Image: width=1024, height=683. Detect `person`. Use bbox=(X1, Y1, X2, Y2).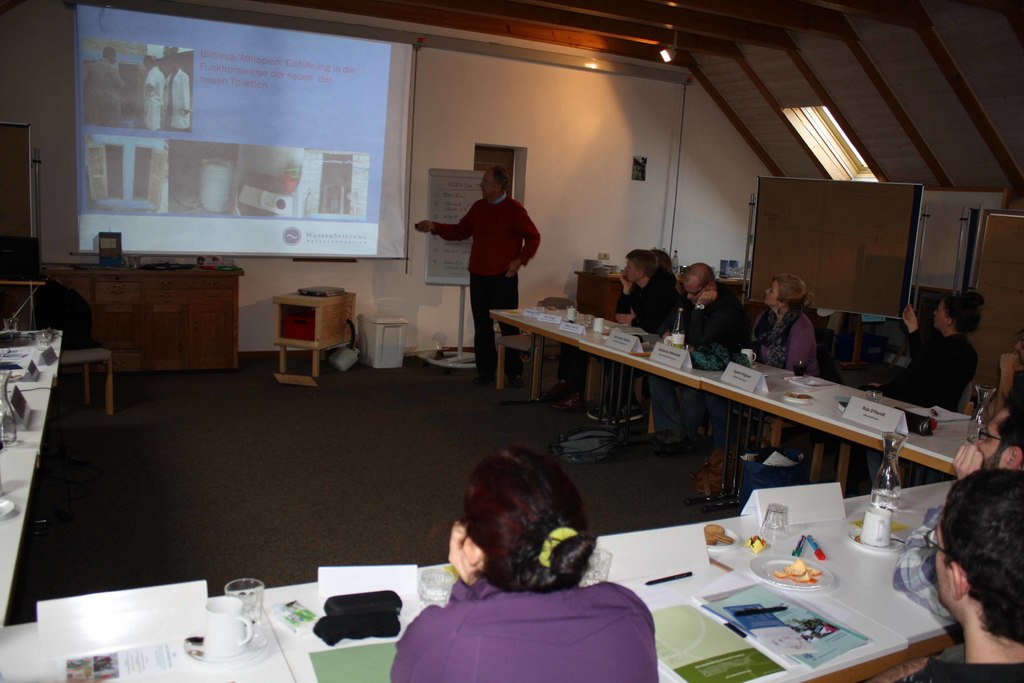
bbox=(899, 472, 1023, 682).
